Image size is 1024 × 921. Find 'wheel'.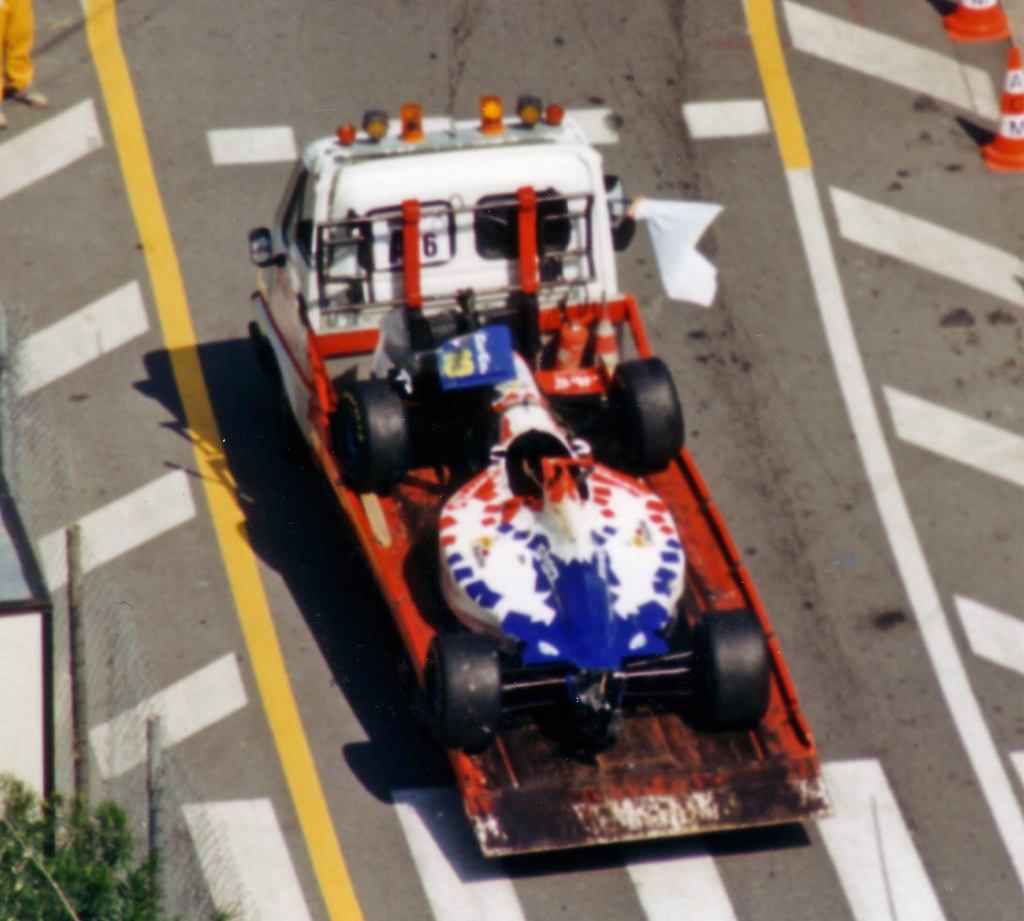
422 630 494 747.
